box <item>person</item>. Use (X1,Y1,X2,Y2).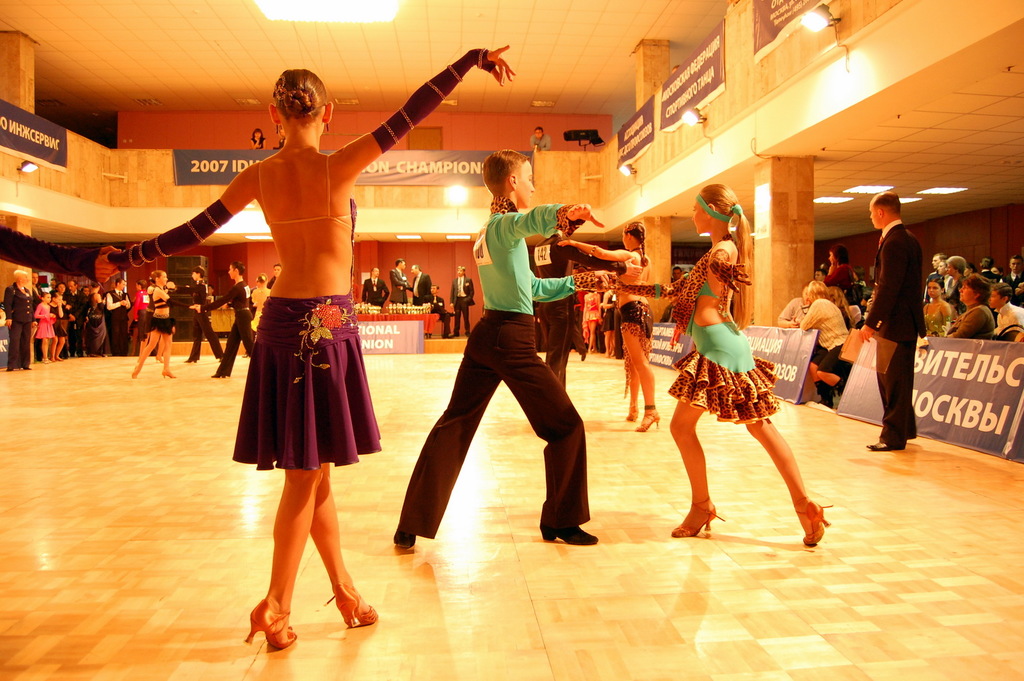
(385,149,609,552).
